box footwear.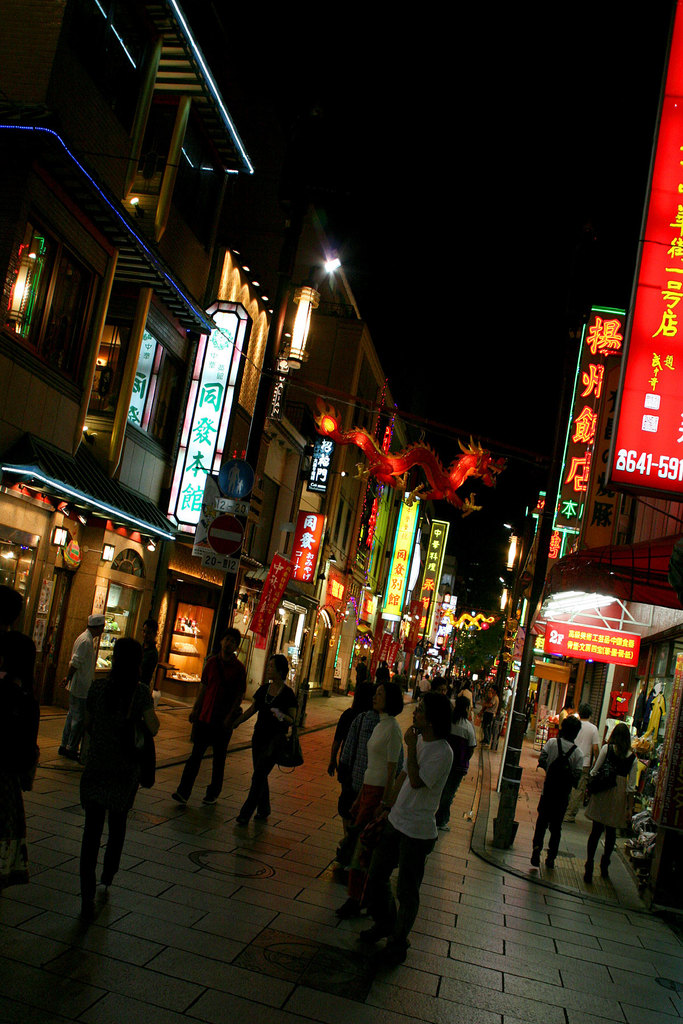
<region>344, 881, 423, 966</region>.
